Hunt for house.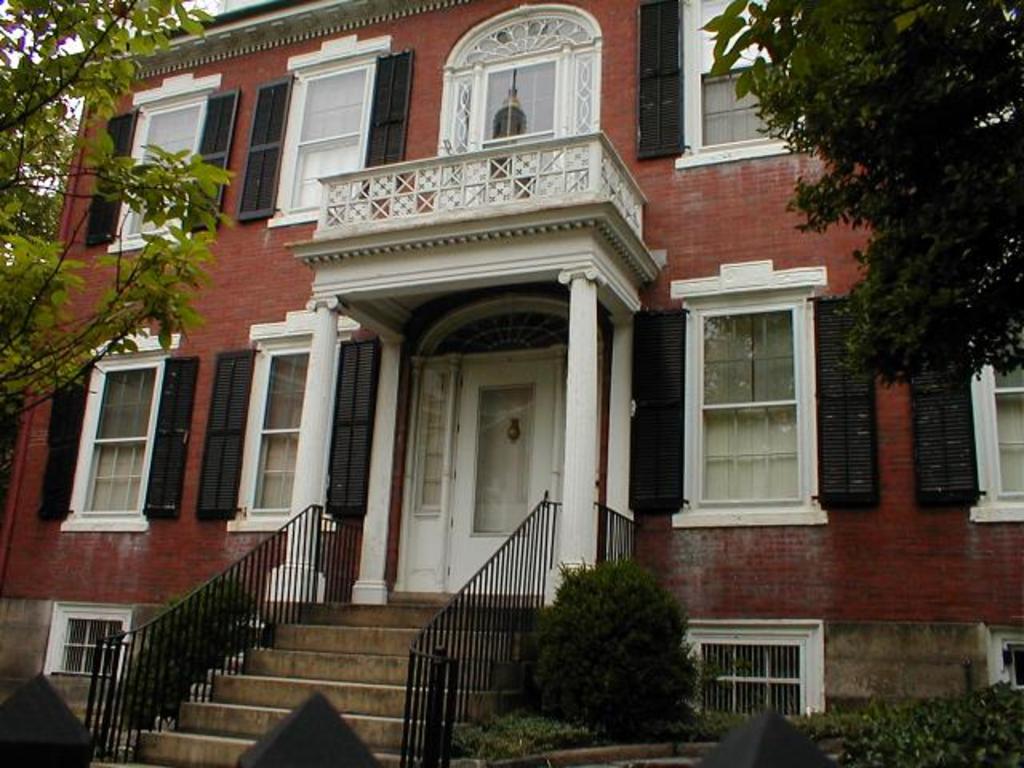
Hunted down at bbox=[0, 0, 1022, 766].
